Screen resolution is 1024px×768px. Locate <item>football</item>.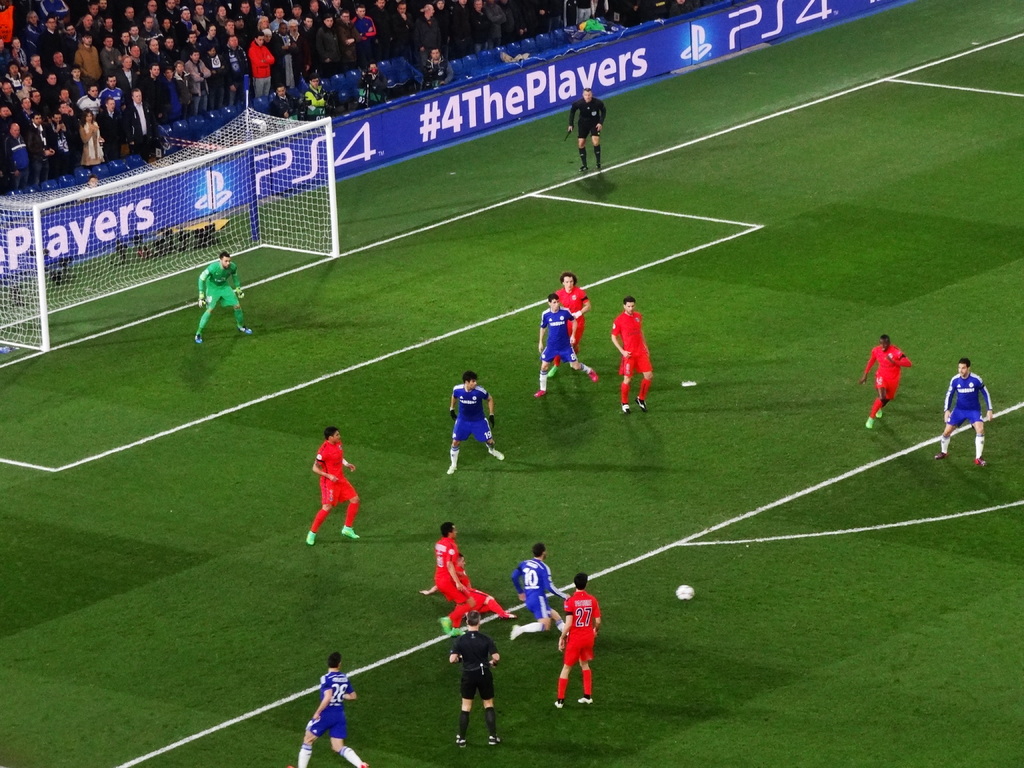
(676,584,697,601).
